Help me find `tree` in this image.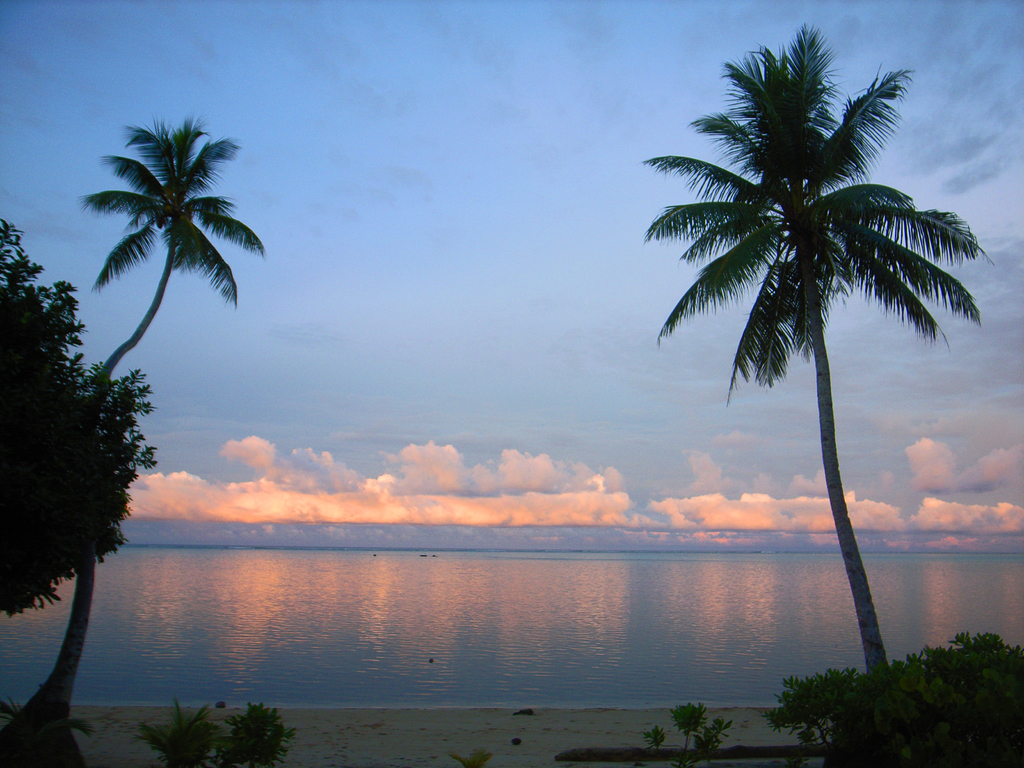
Found it: (left=637, top=22, right=993, bottom=676).
